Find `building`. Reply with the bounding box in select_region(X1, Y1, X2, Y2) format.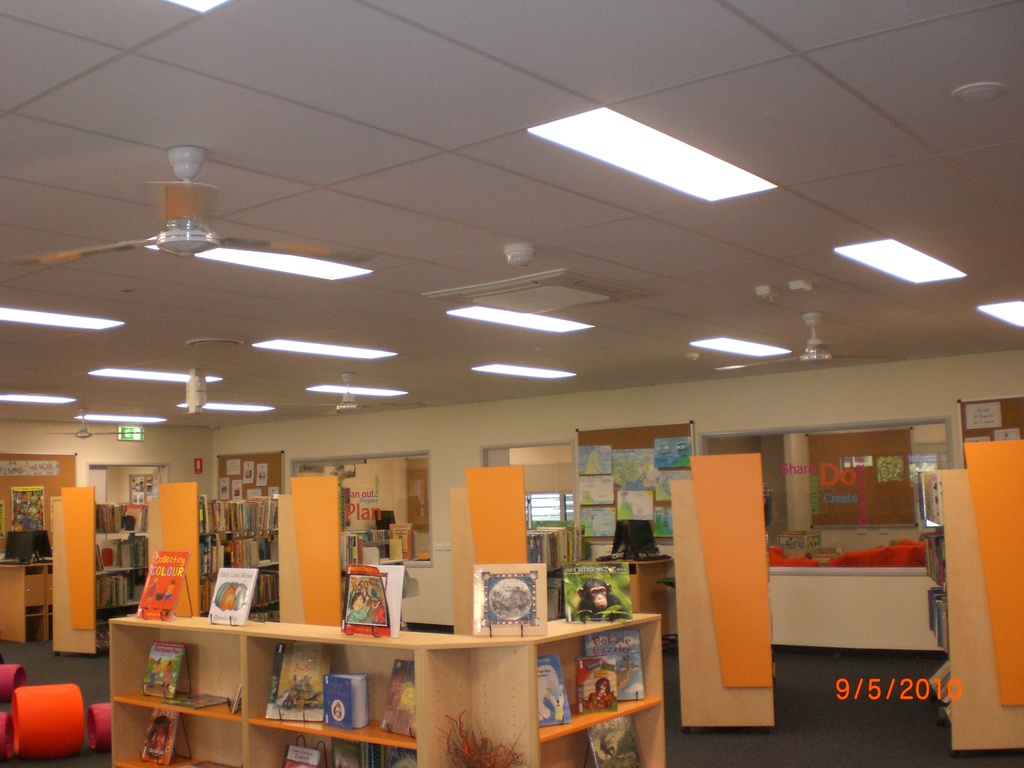
select_region(0, 0, 1023, 767).
